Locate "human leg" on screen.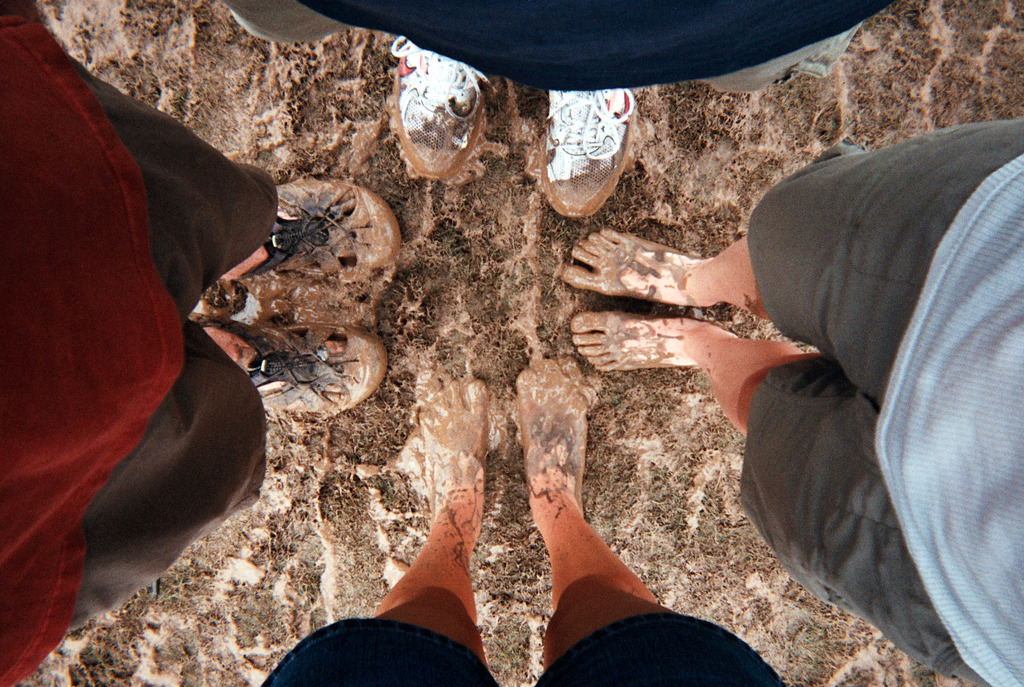
On screen at box=[228, 0, 488, 172].
